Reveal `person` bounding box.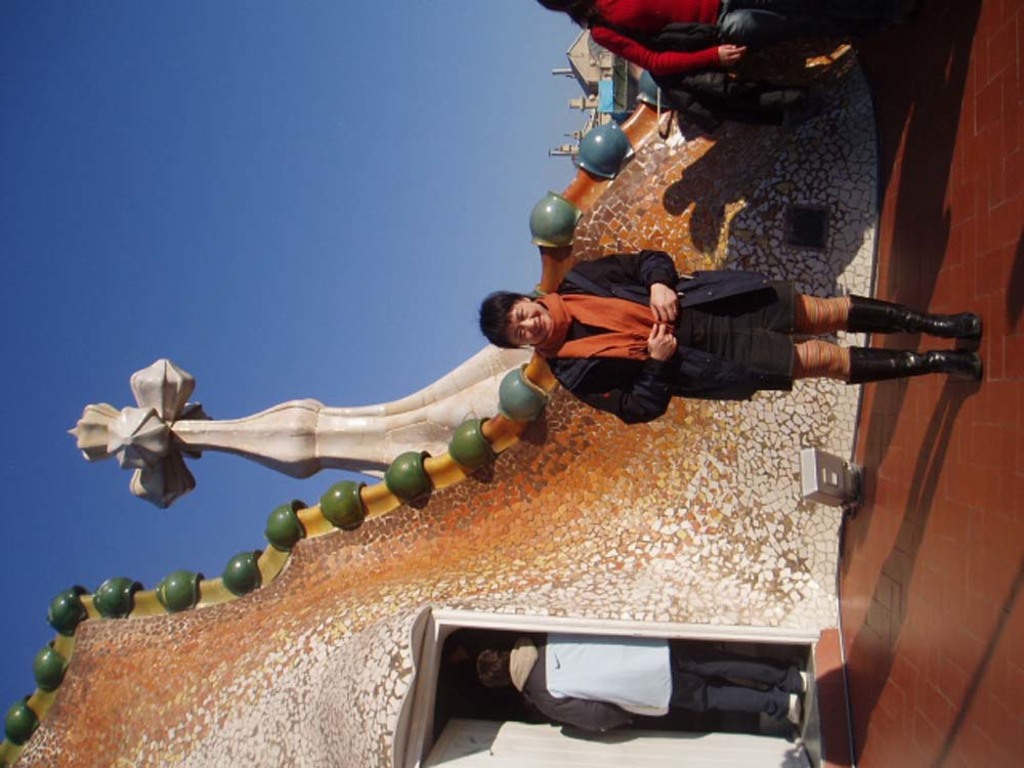
Revealed: [463, 628, 807, 732].
